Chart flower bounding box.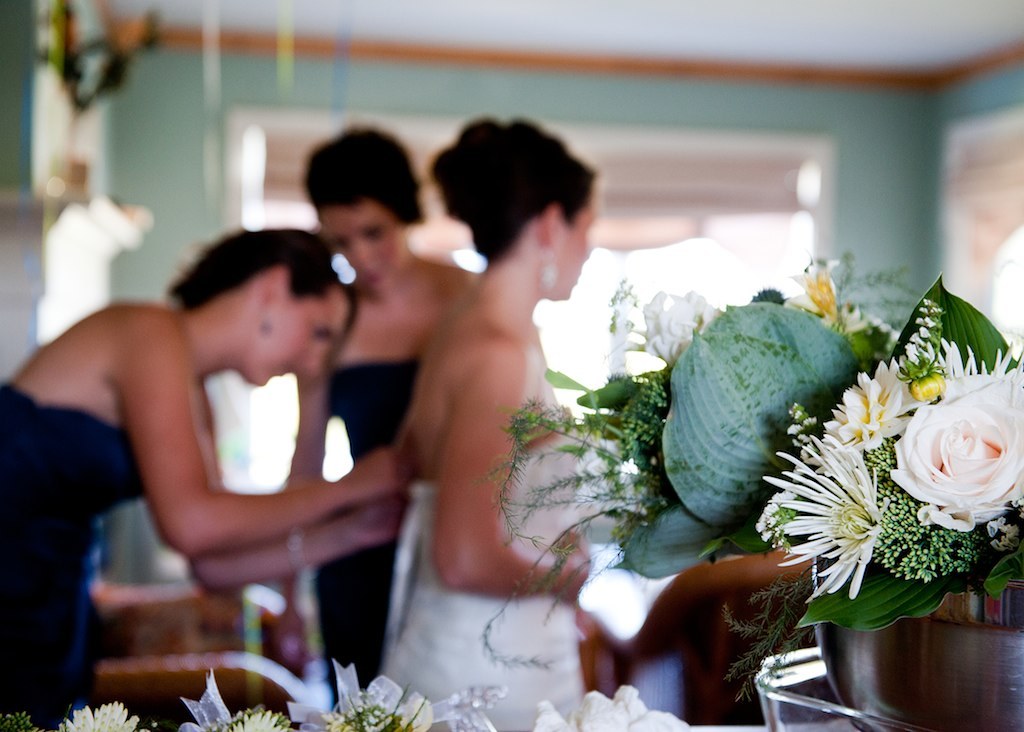
Charted: 50/697/141/731.
